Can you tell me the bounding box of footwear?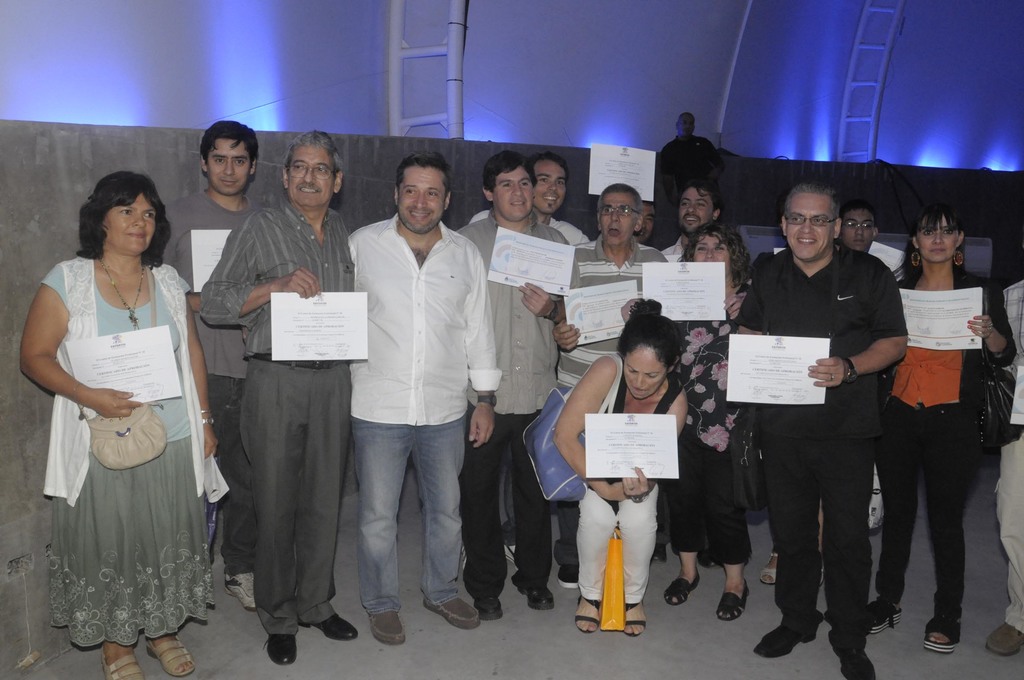
left=570, top=592, right=602, bottom=634.
